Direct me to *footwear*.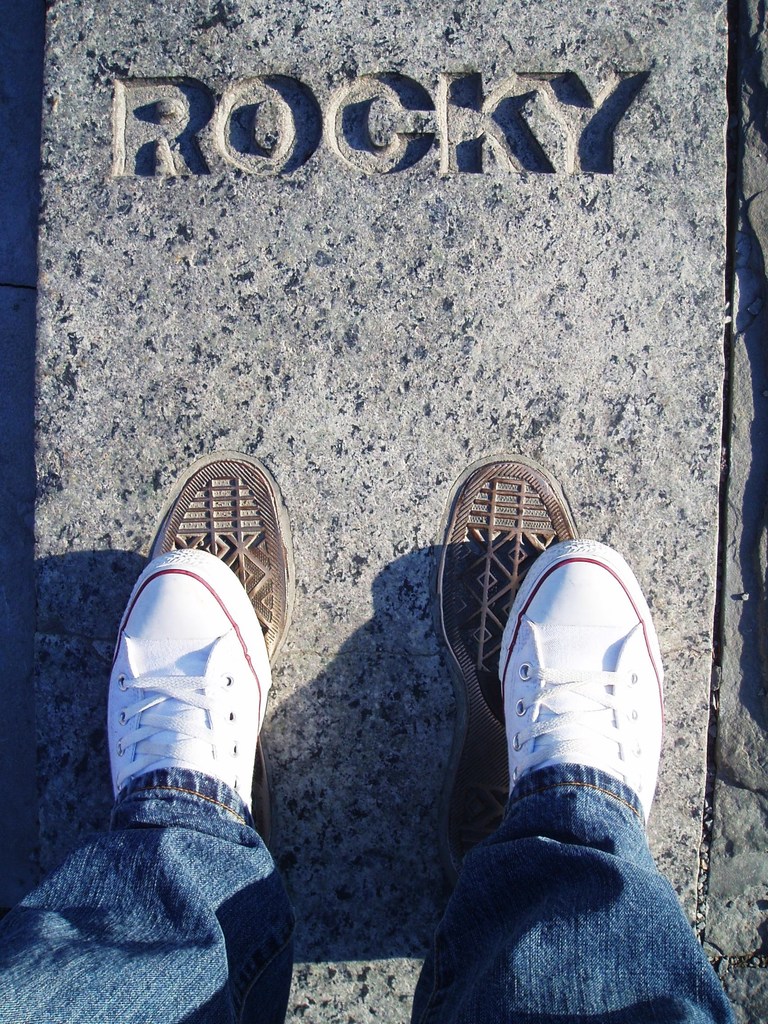
Direction: 101, 547, 269, 803.
